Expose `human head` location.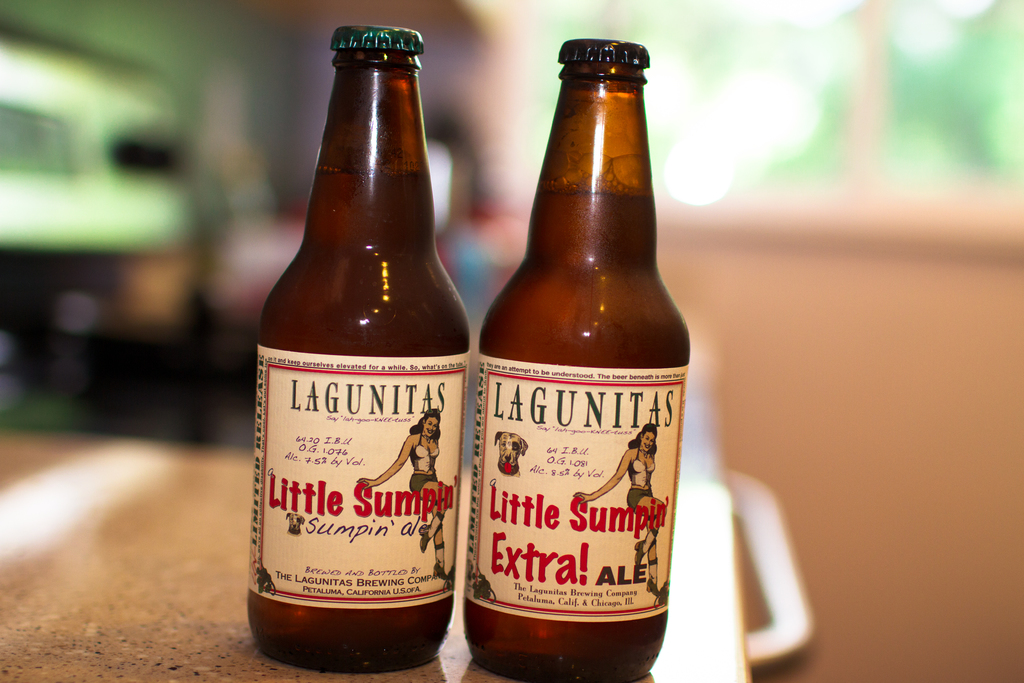
Exposed at left=636, top=425, right=660, bottom=456.
